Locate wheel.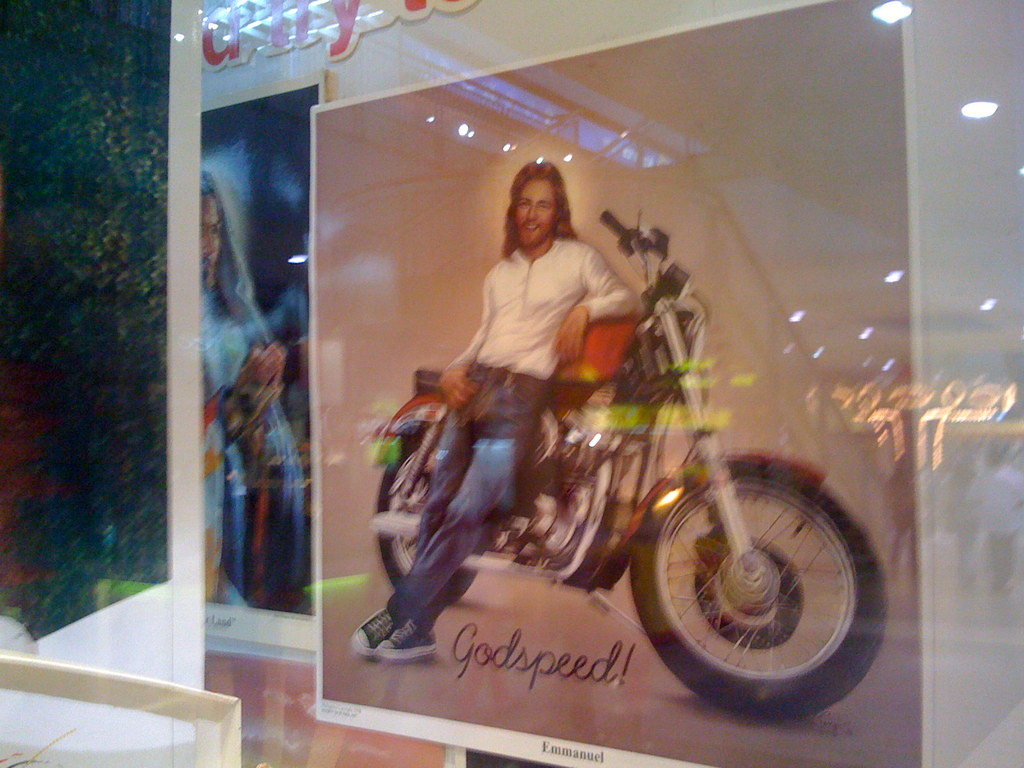
Bounding box: box=[386, 435, 480, 616].
